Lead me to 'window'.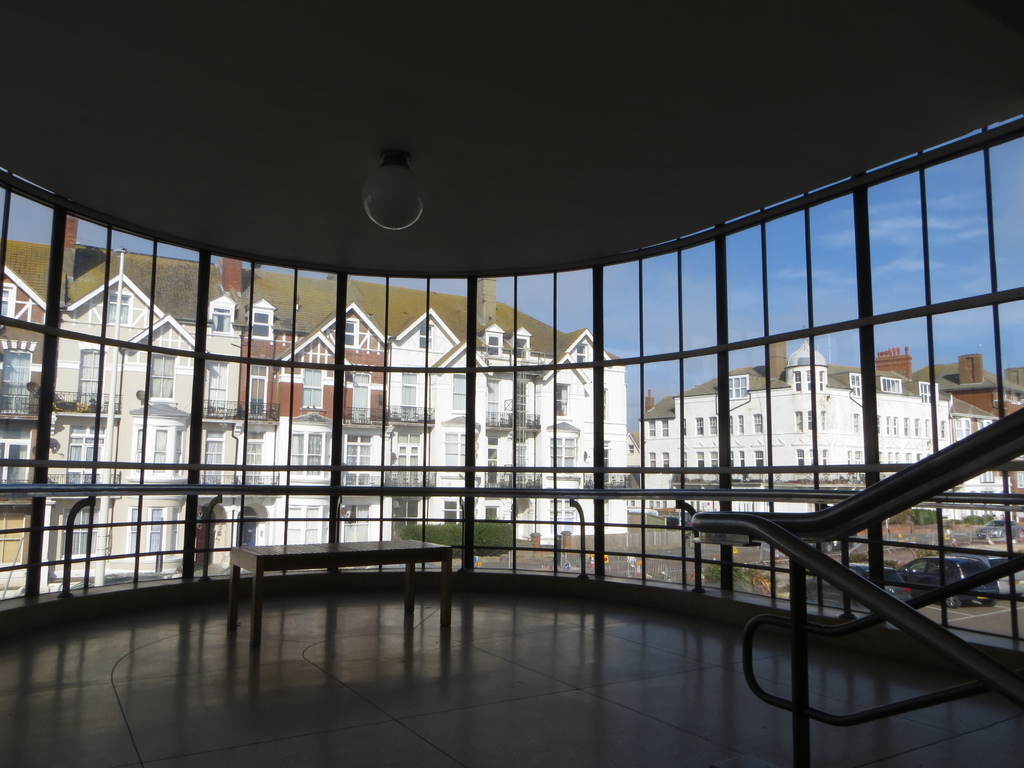
Lead to 125, 506, 179, 559.
